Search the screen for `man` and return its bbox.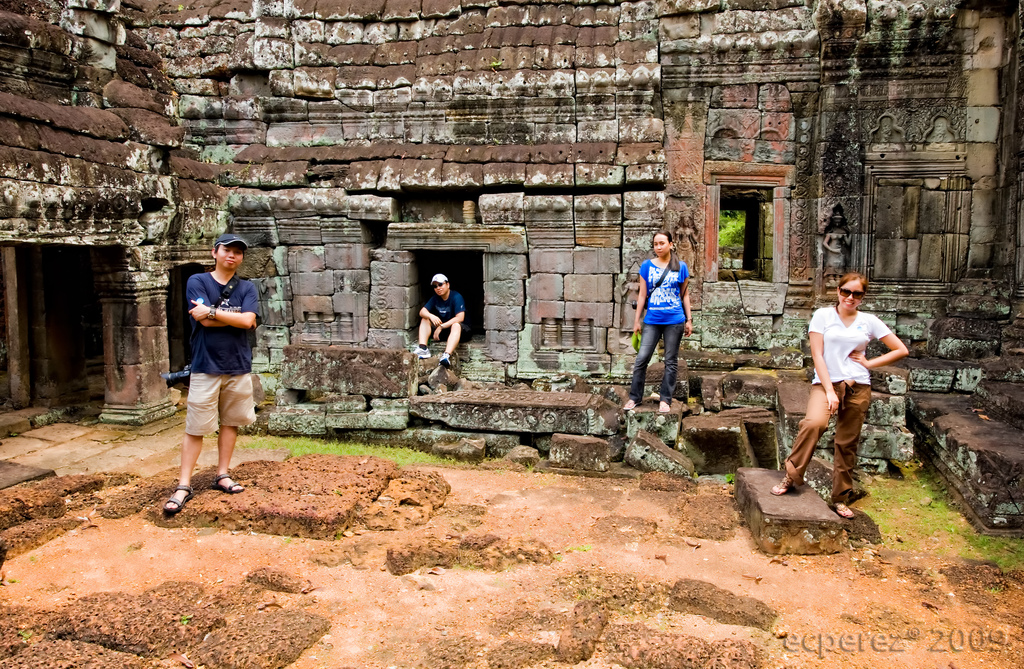
Found: region(150, 241, 268, 508).
